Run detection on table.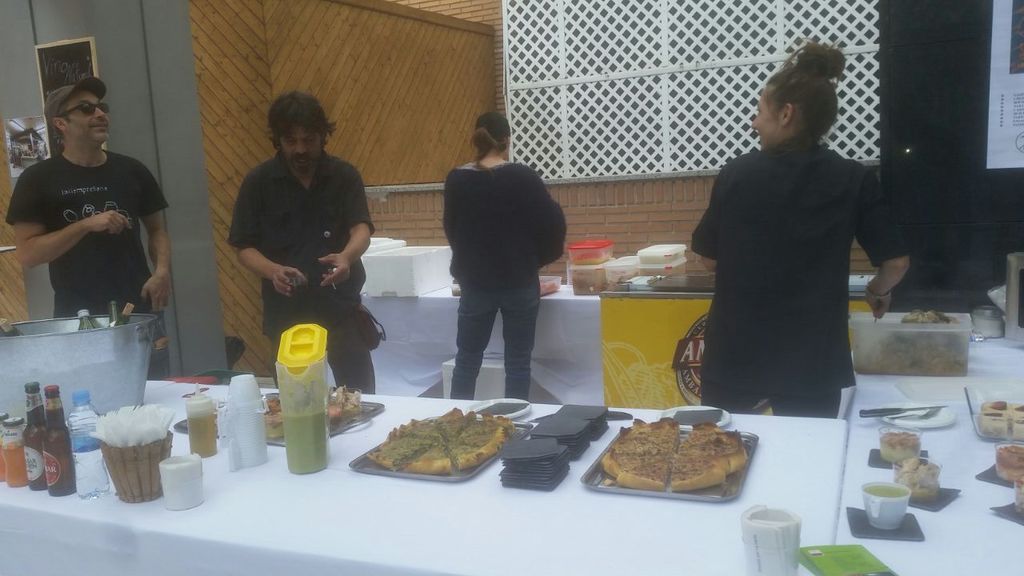
Result: l=0, t=274, r=975, b=570.
